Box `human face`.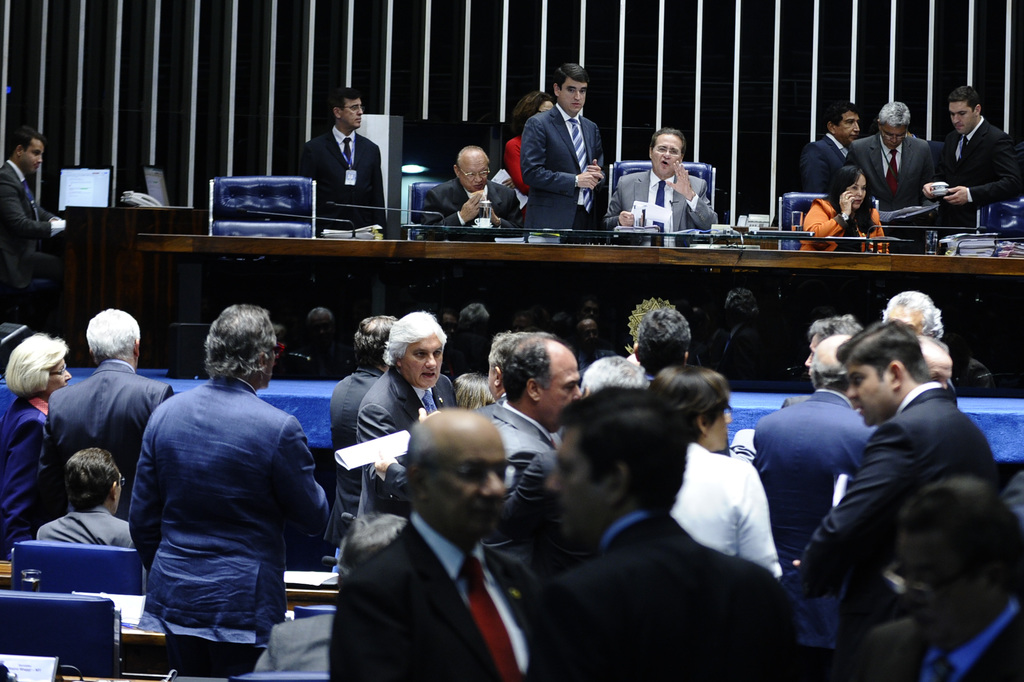
rect(45, 357, 69, 392).
